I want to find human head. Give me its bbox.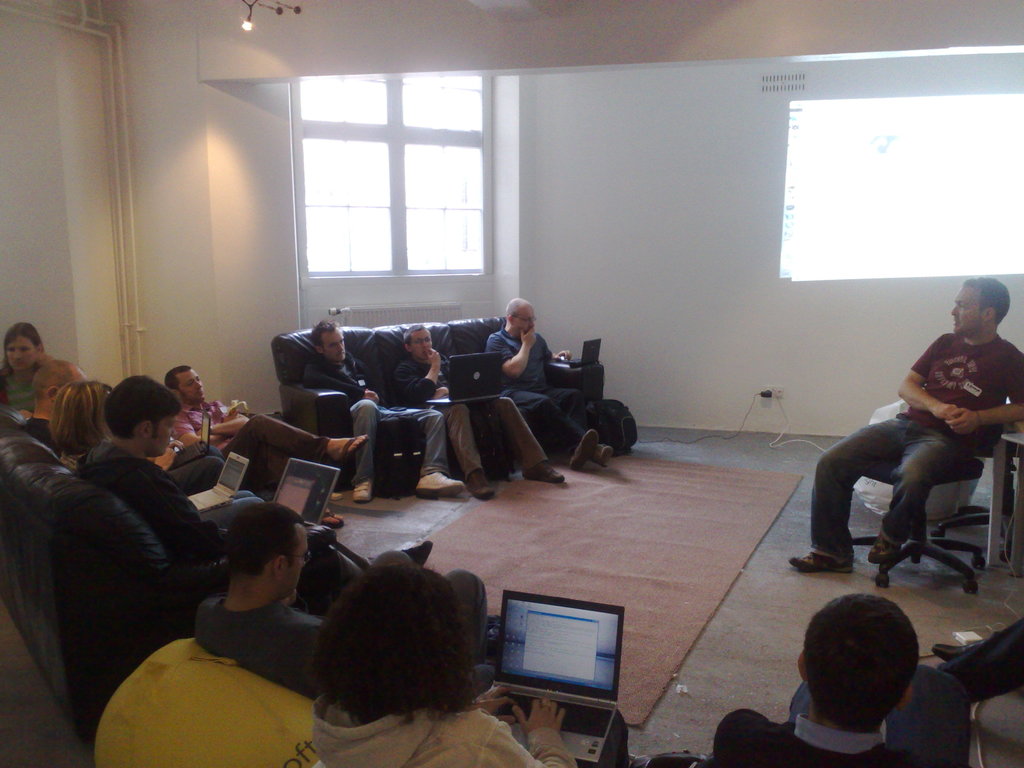
pyautogui.locateOnScreen(106, 373, 177, 460).
